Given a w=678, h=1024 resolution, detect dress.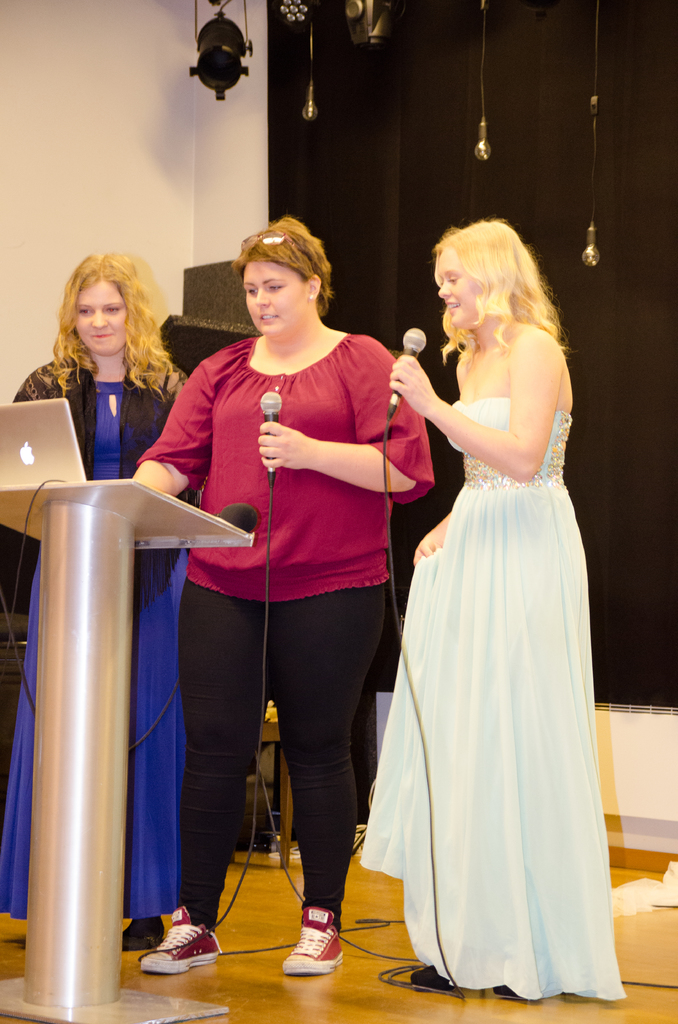
(0,385,190,921).
